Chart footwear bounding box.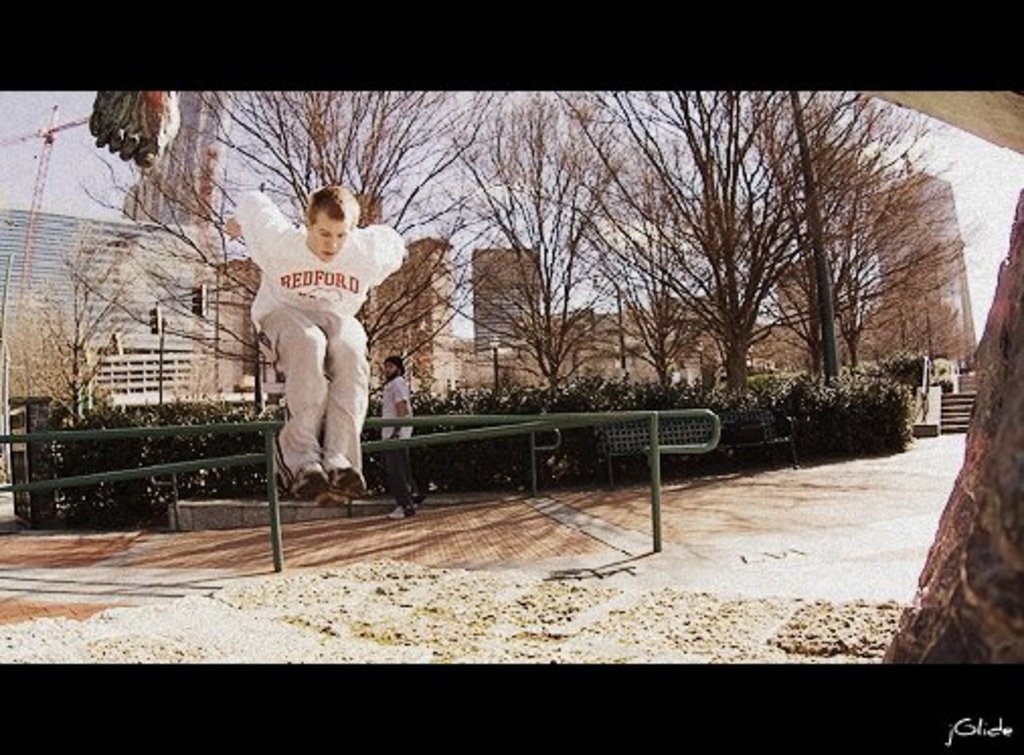
Charted: box(289, 466, 366, 506).
